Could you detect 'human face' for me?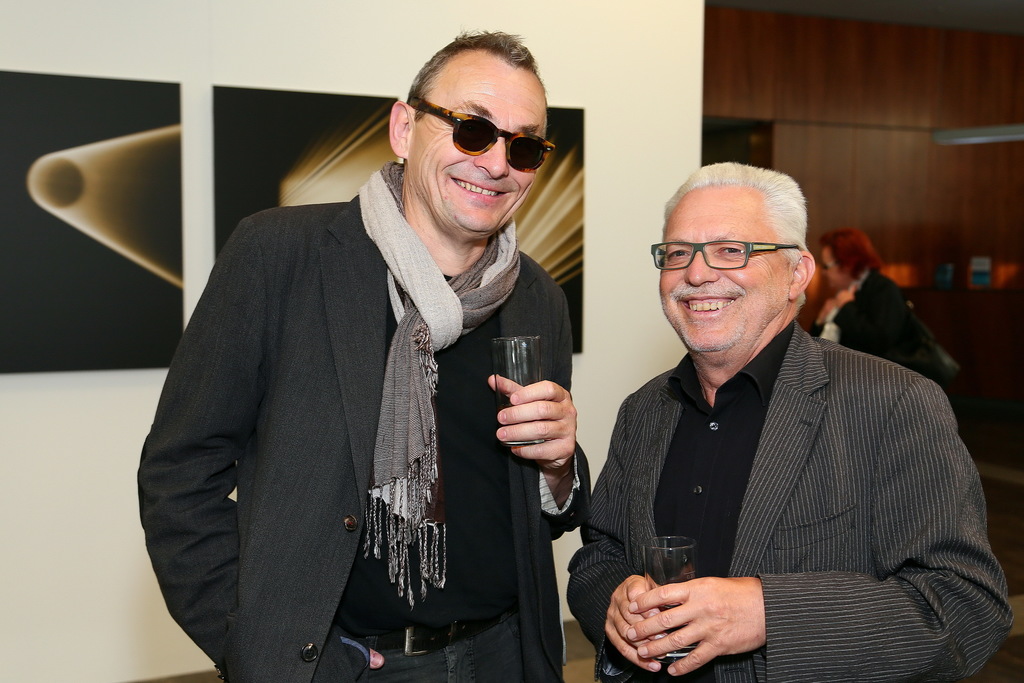
Detection result: [x1=403, y1=50, x2=543, y2=234].
